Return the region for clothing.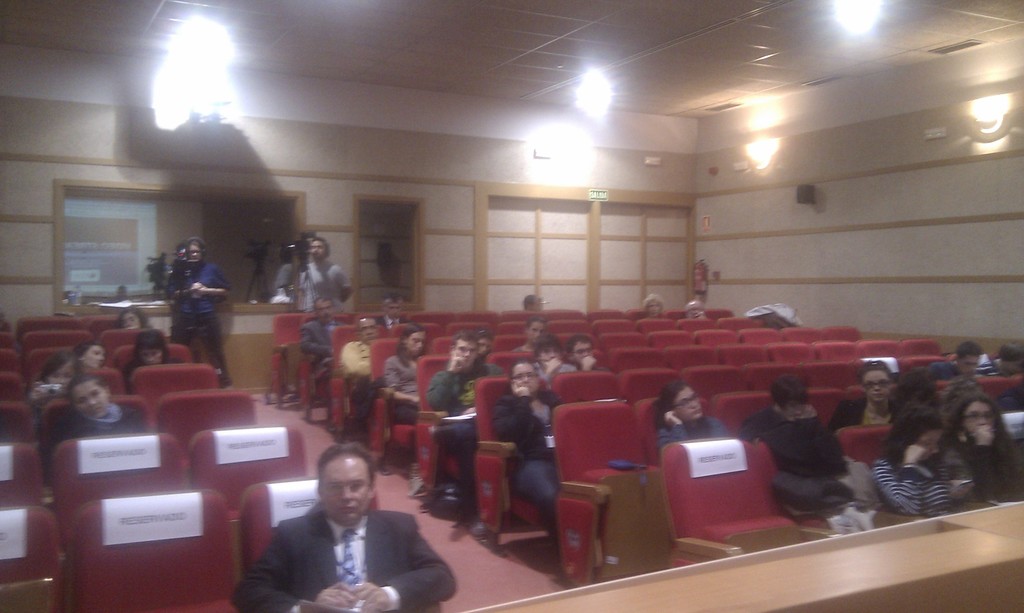
[430,360,506,507].
